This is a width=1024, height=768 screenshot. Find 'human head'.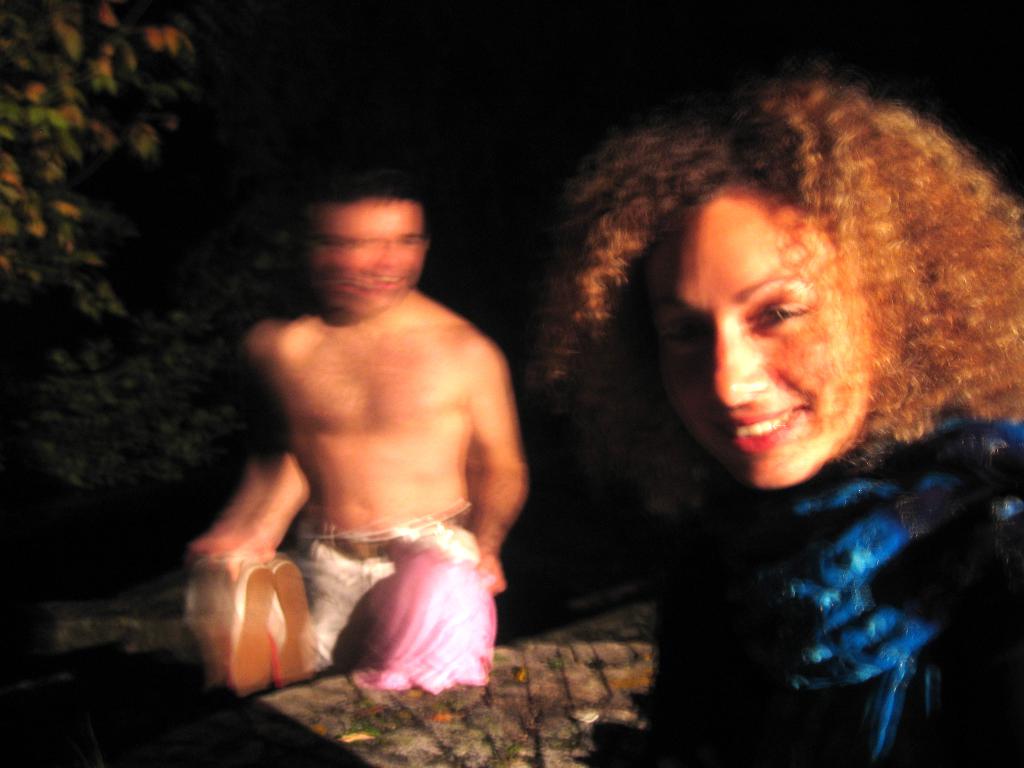
Bounding box: [326,169,428,299].
